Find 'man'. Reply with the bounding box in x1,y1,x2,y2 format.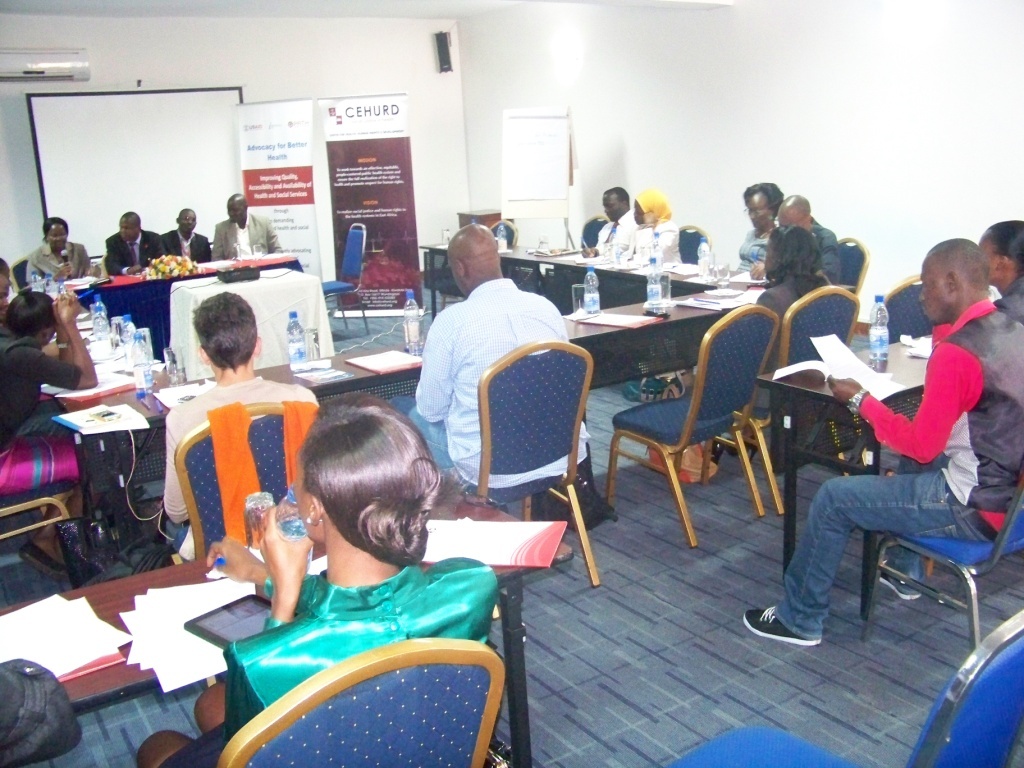
732,184,782,253.
